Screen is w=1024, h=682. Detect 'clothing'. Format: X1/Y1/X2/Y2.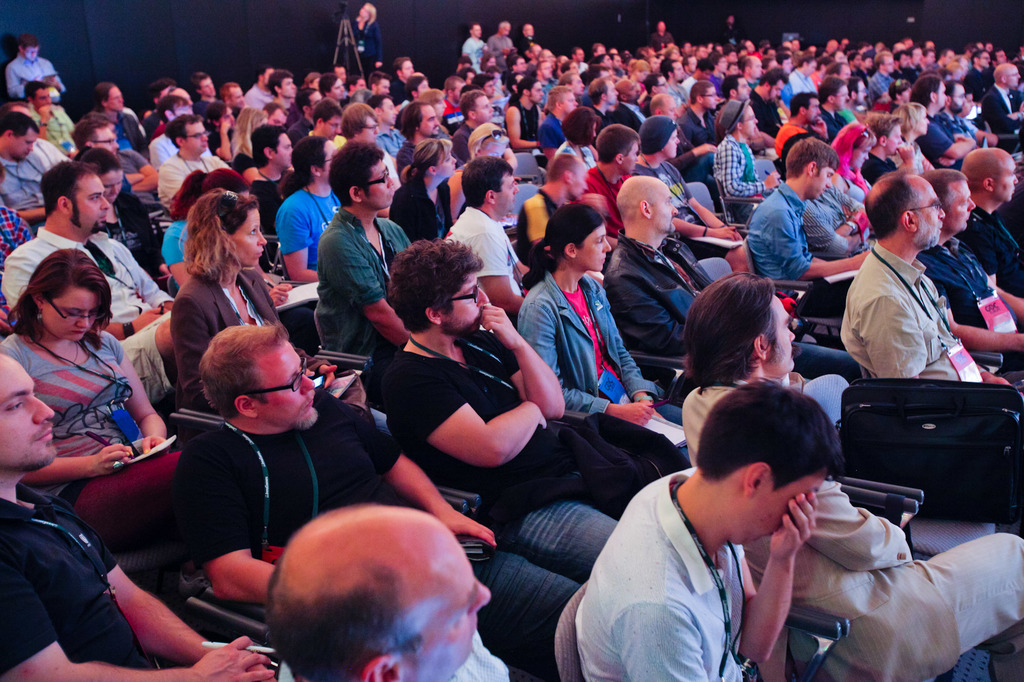
0/145/60/202.
